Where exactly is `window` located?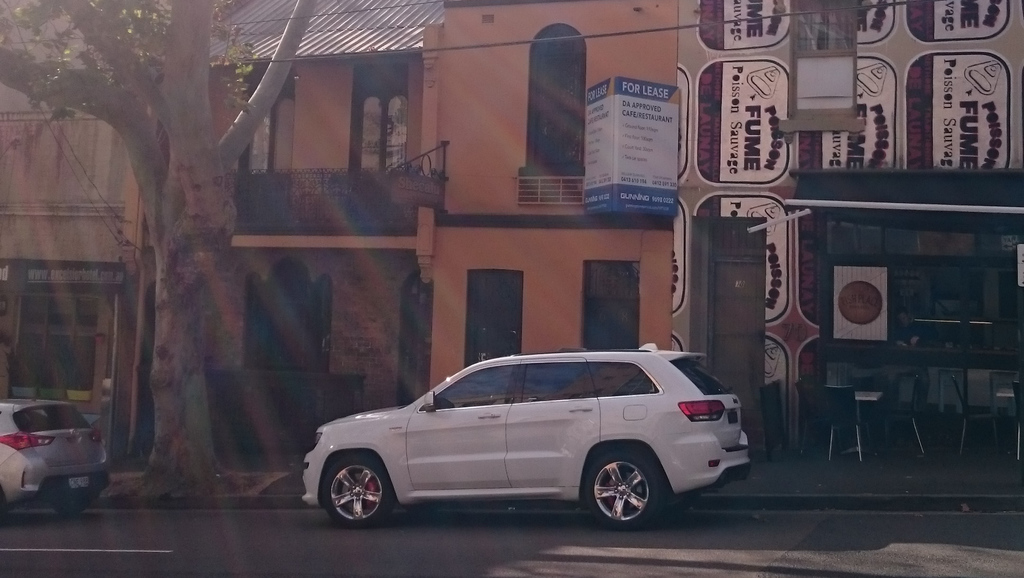
Its bounding box is locate(579, 264, 640, 349).
